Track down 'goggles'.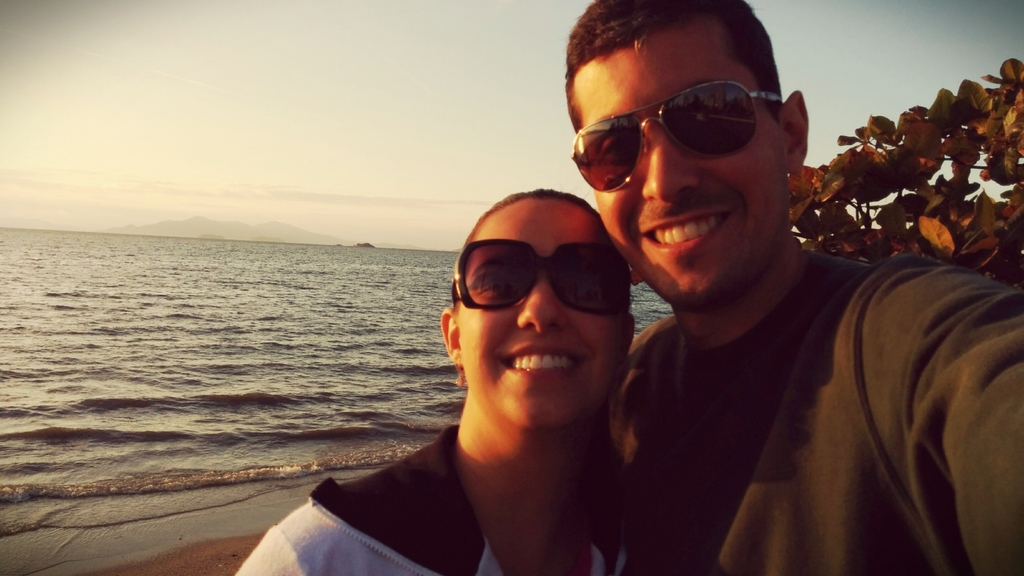
Tracked to <region>454, 231, 639, 312</region>.
